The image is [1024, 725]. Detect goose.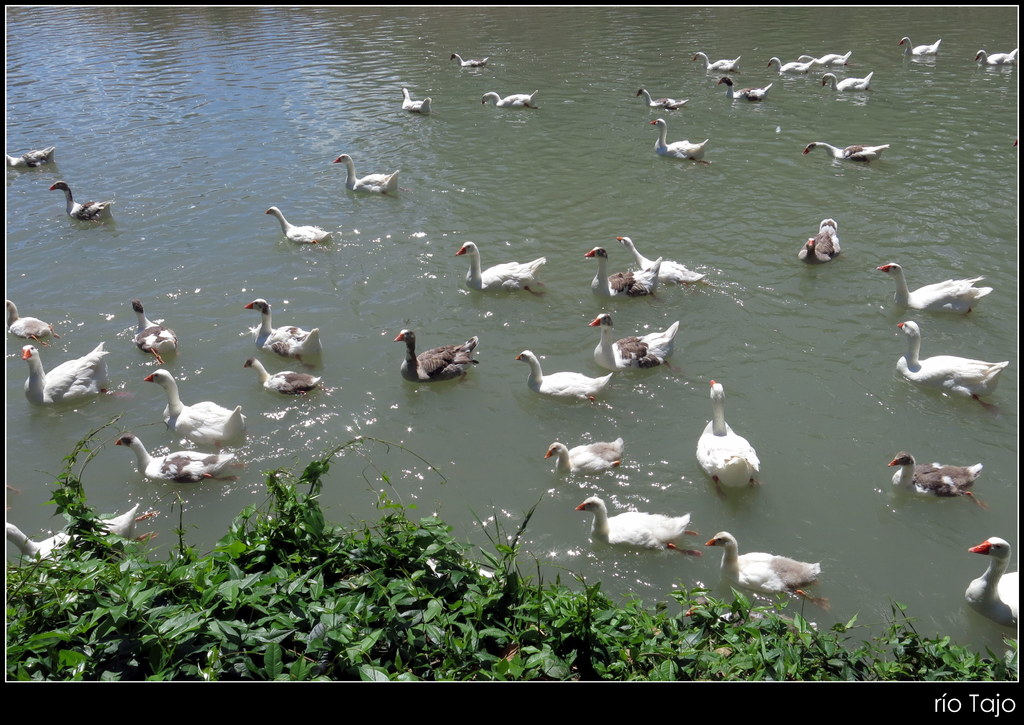
Detection: [896,320,1016,405].
